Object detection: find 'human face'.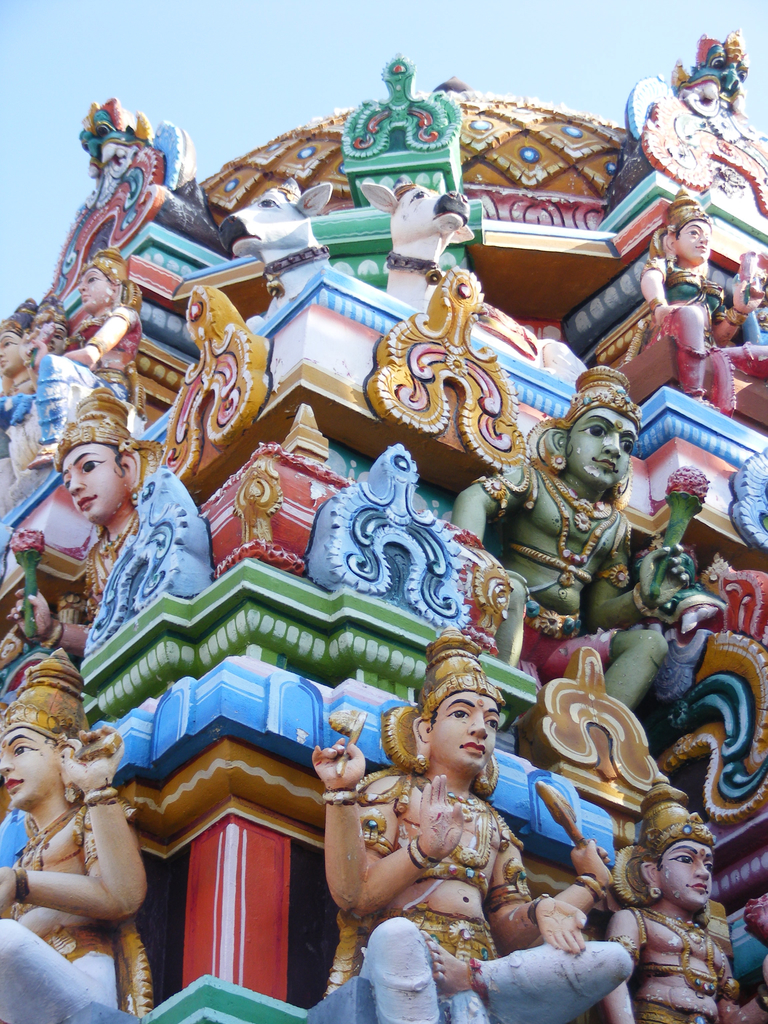
<box>0,725,68,810</box>.
